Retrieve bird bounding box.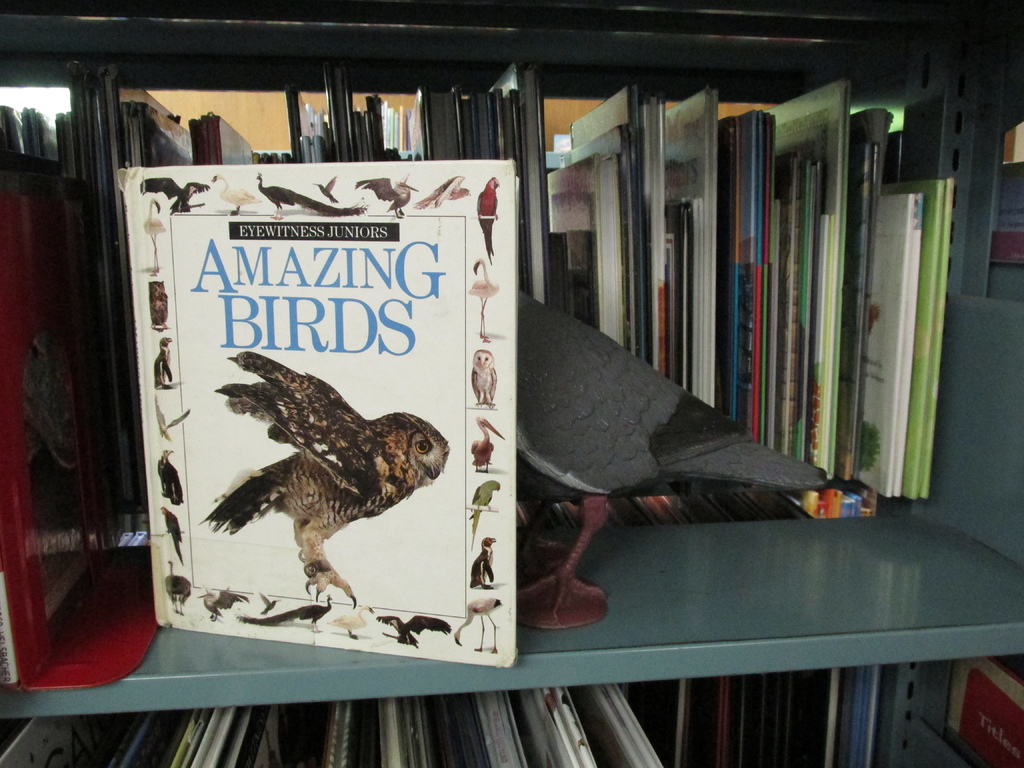
Bounding box: box(413, 175, 469, 208).
